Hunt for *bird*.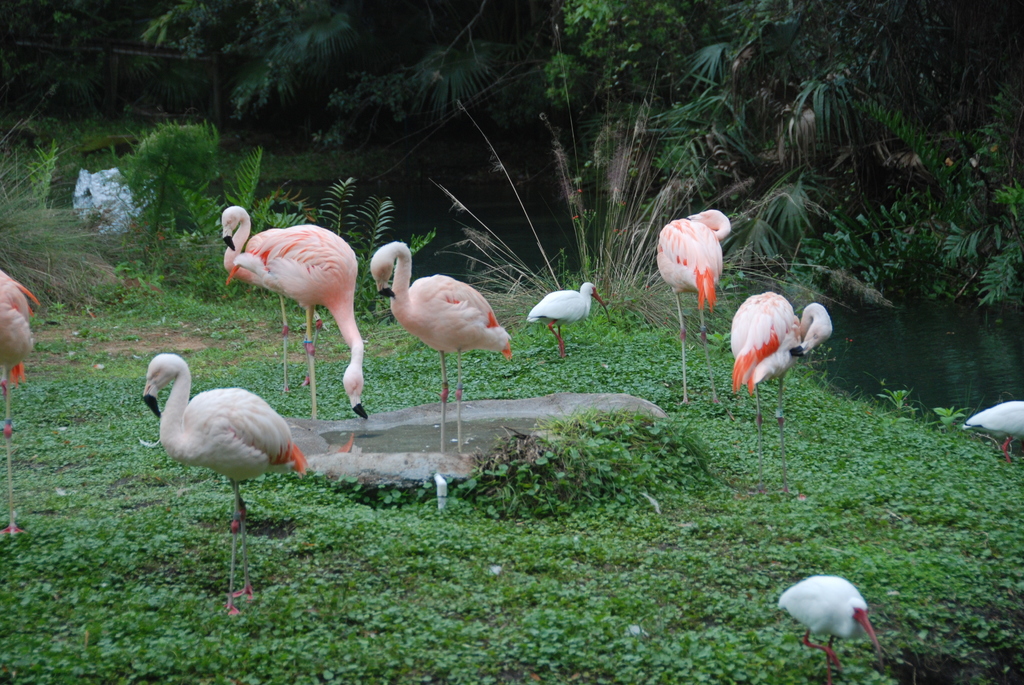
Hunted down at <box>769,573,892,656</box>.
